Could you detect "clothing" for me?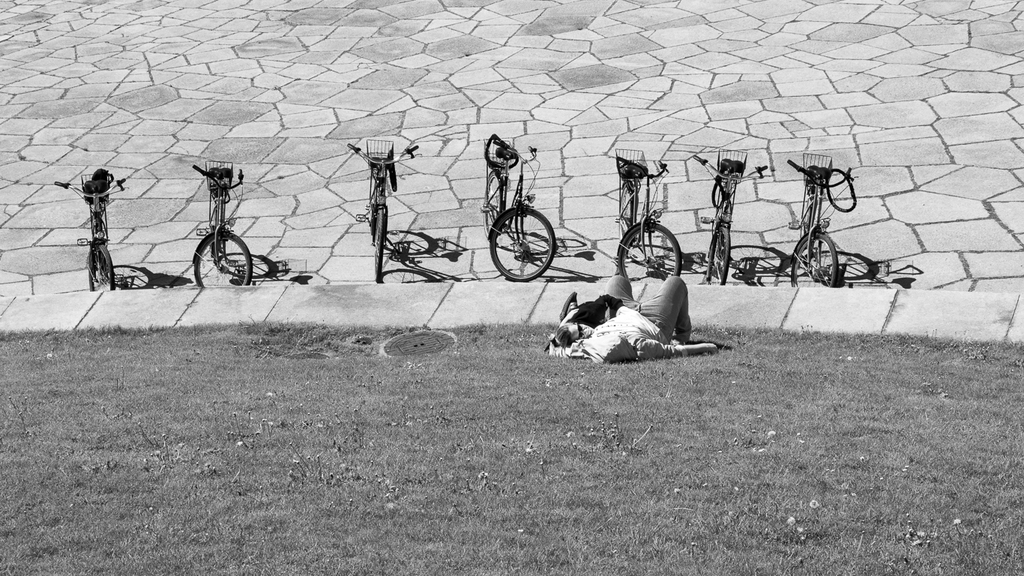
Detection result: <region>550, 272, 695, 352</region>.
